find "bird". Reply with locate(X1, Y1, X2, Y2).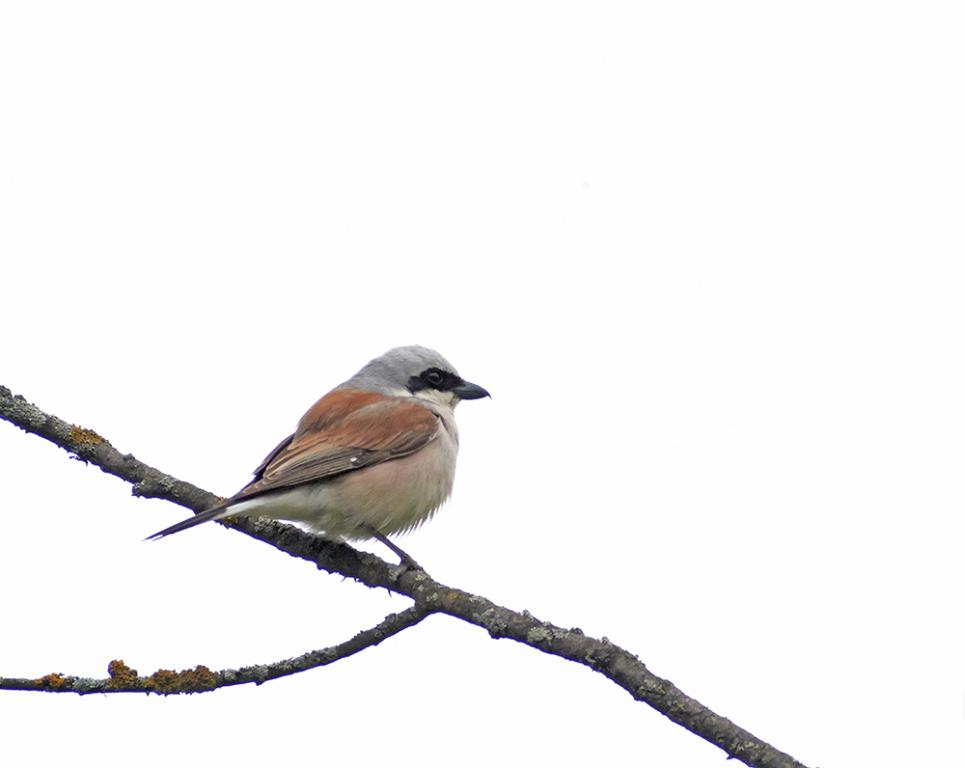
locate(141, 352, 493, 578).
